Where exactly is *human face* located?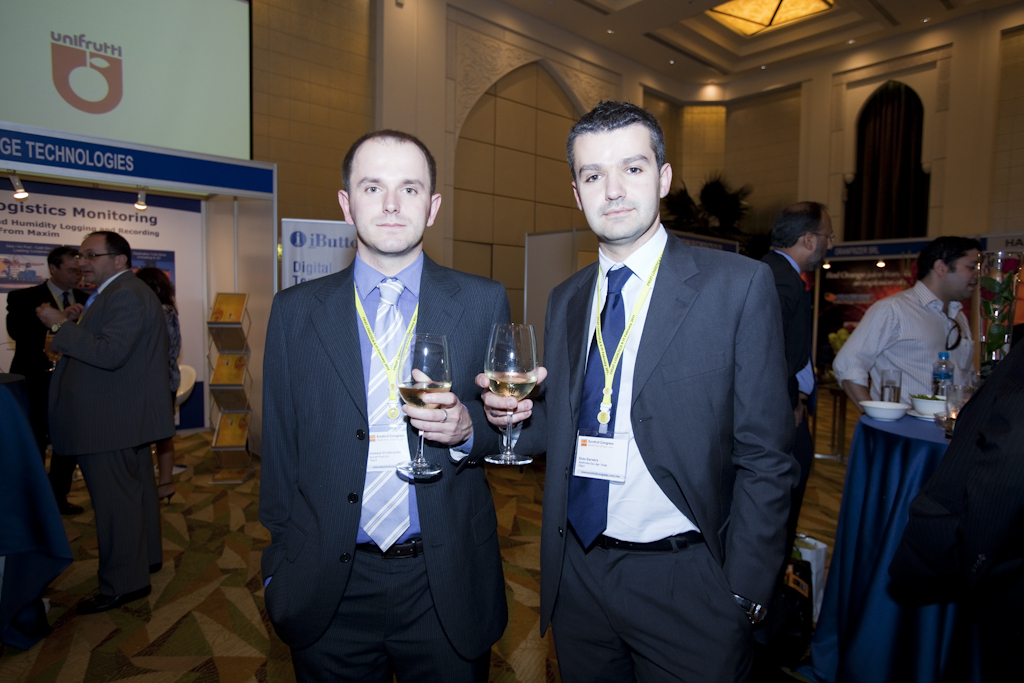
Its bounding box is BBox(347, 145, 434, 253).
